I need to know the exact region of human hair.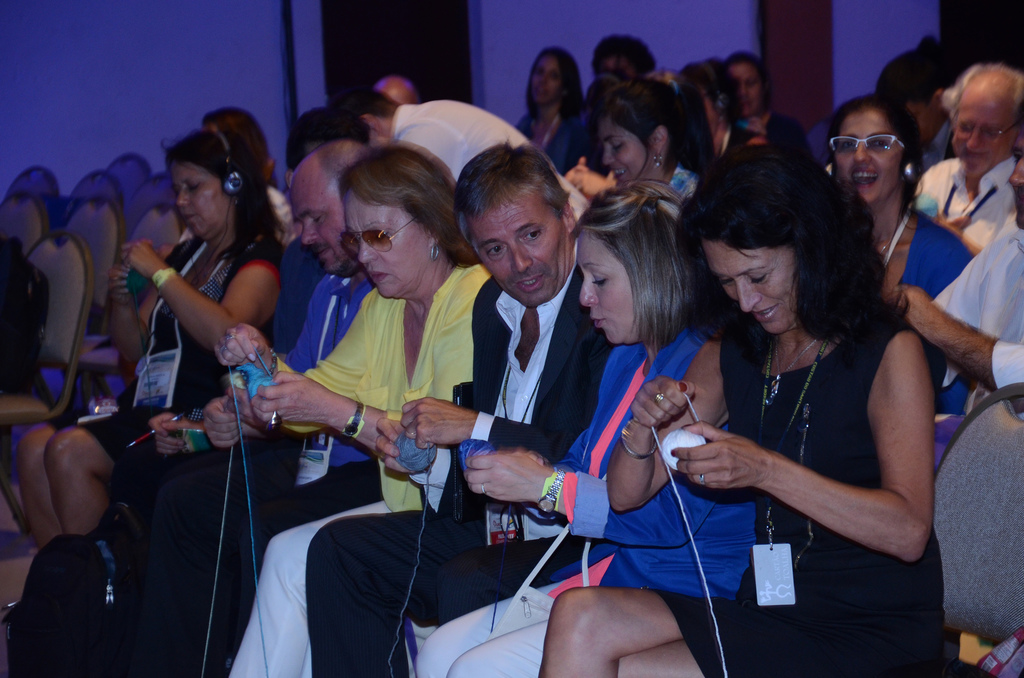
Region: 598:77:701:180.
